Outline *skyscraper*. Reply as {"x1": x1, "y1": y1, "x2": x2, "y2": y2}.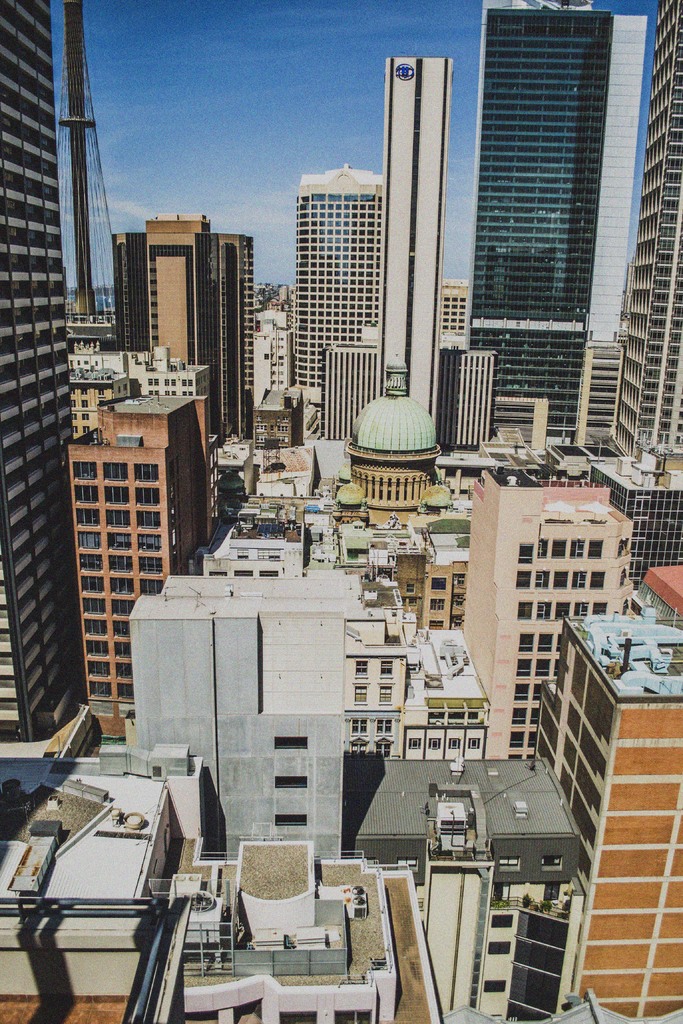
{"x1": 115, "y1": 207, "x2": 251, "y2": 436}.
